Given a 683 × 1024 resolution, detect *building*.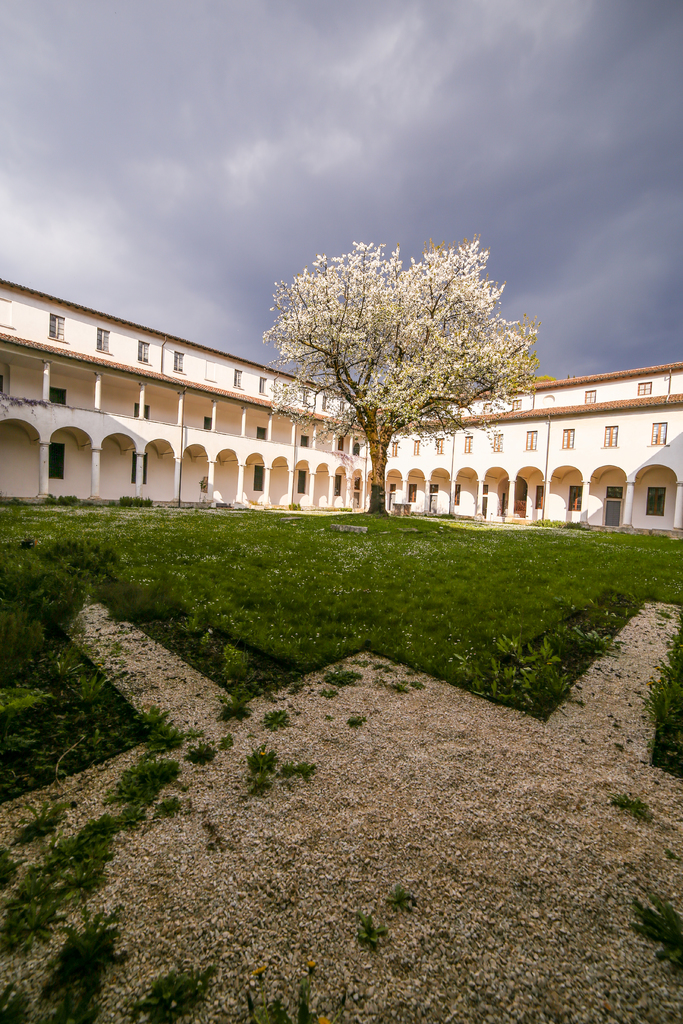
<bbox>0, 276, 682, 536</bbox>.
